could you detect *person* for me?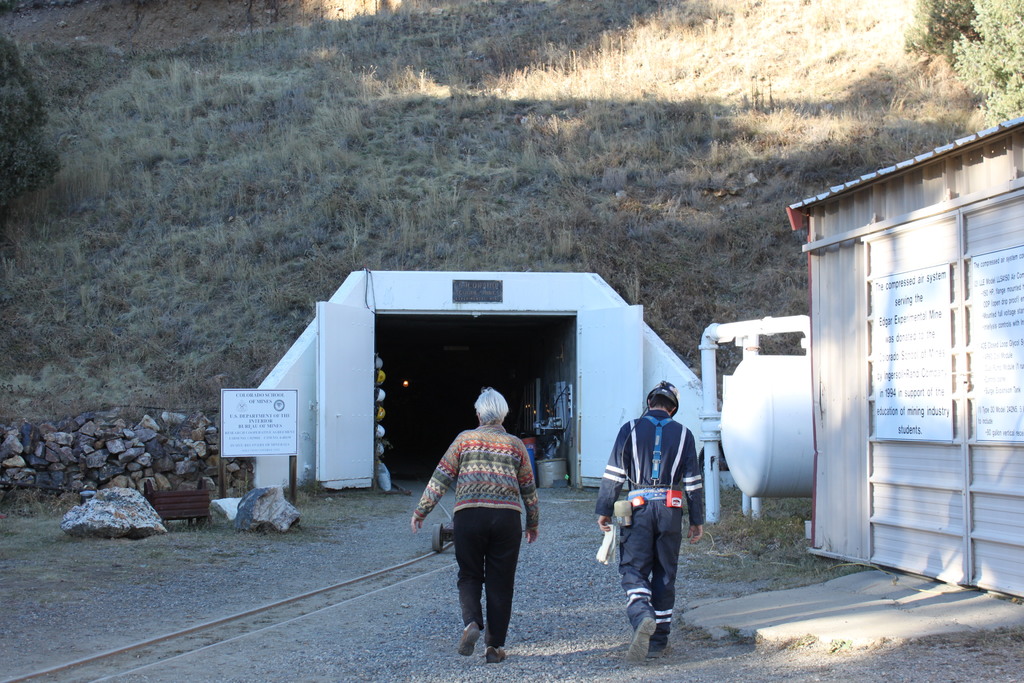
Detection result: [x1=424, y1=391, x2=541, y2=662].
